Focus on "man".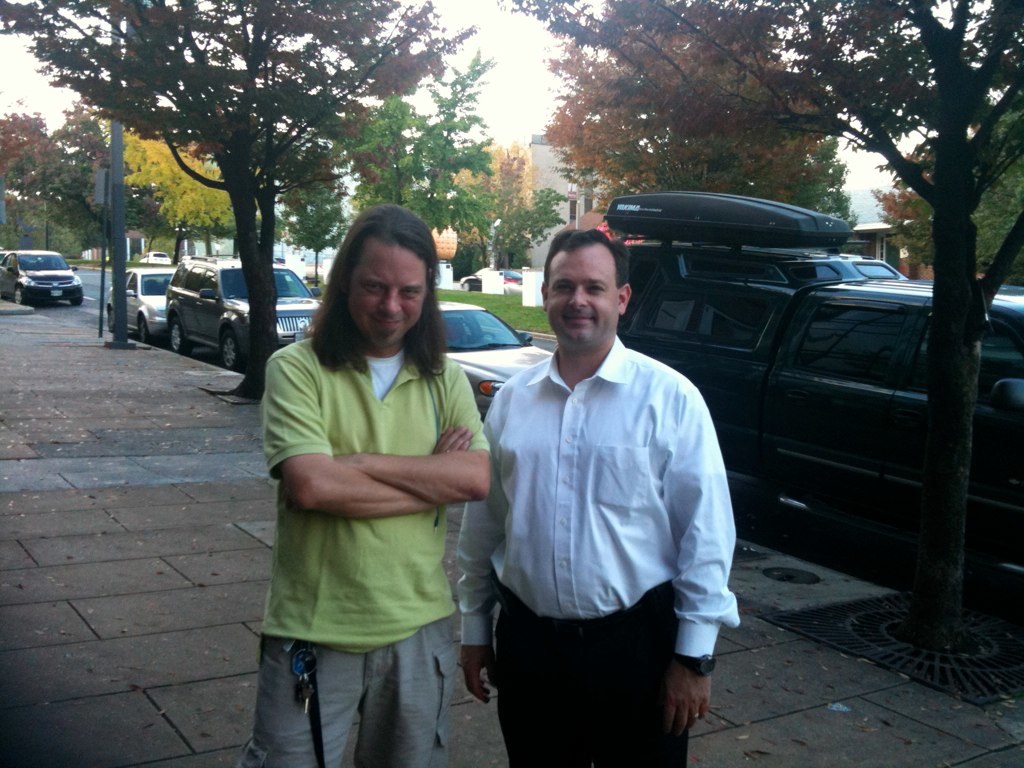
Focused at <box>233,198,488,767</box>.
